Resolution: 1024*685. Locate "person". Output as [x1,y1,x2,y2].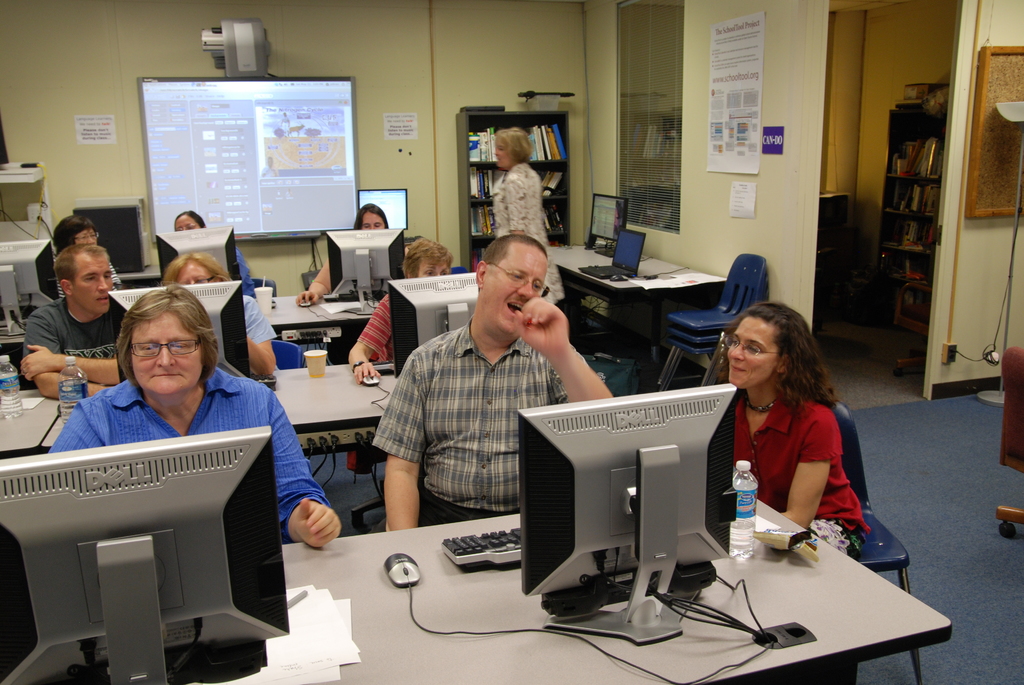
[707,284,881,576].
